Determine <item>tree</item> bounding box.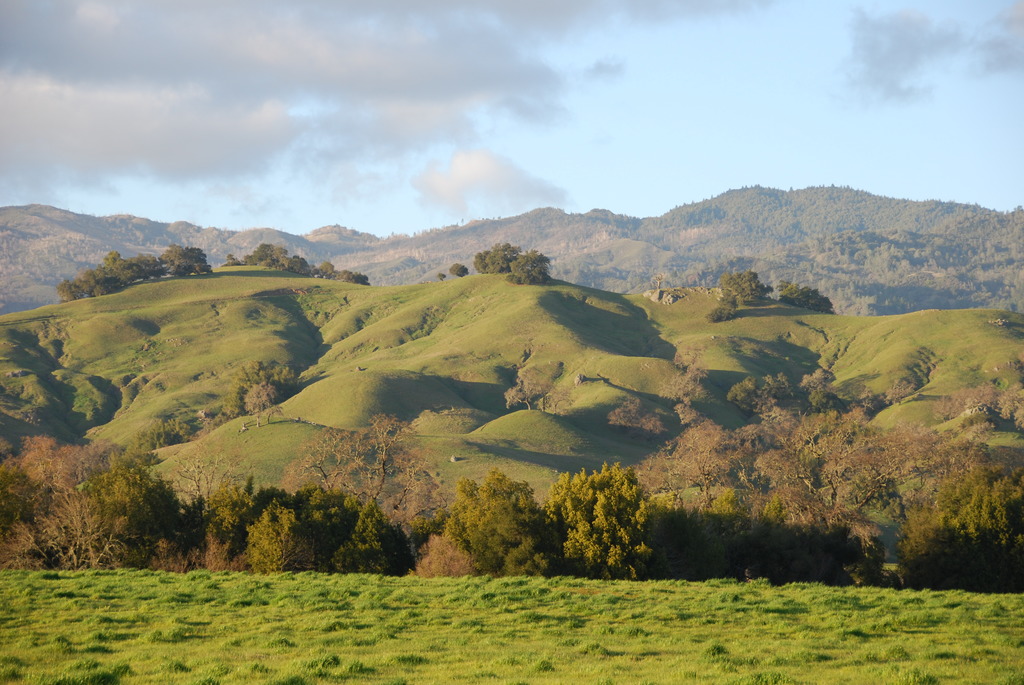
Determined: (x1=437, y1=271, x2=446, y2=282).
